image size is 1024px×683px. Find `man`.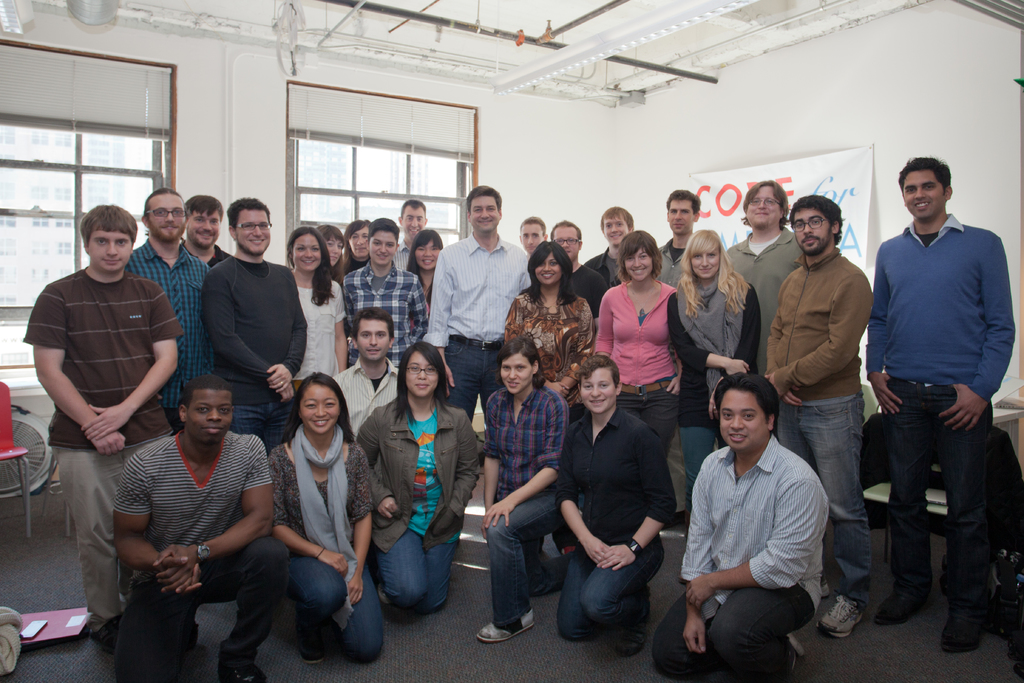
region(653, 374, 835, 682).
